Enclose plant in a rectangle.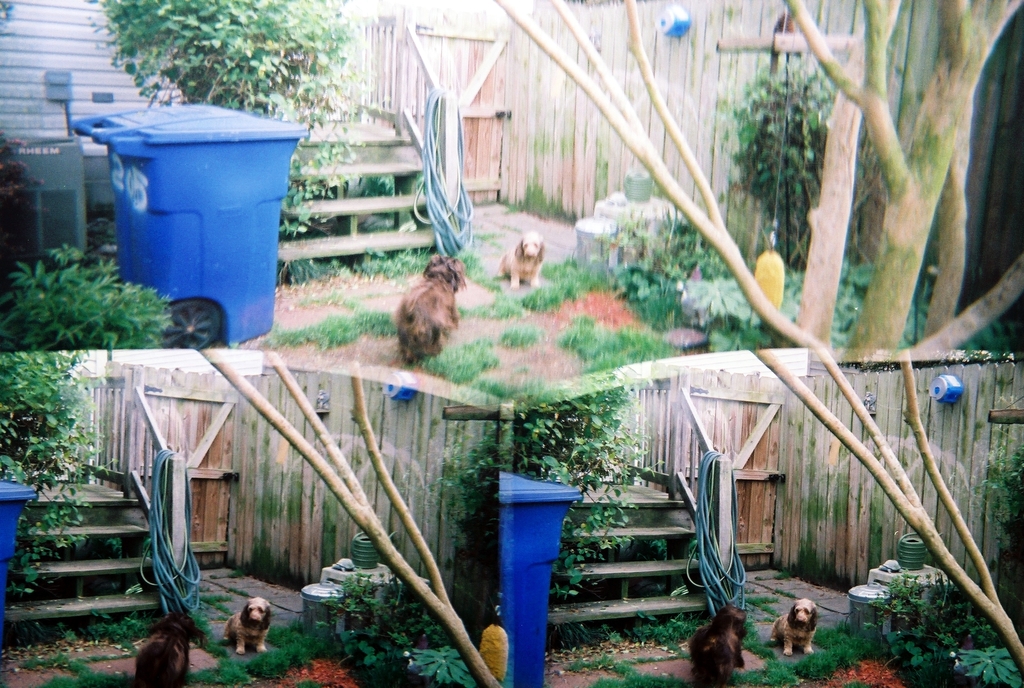
l=354, t=243, r=428, b=281.
